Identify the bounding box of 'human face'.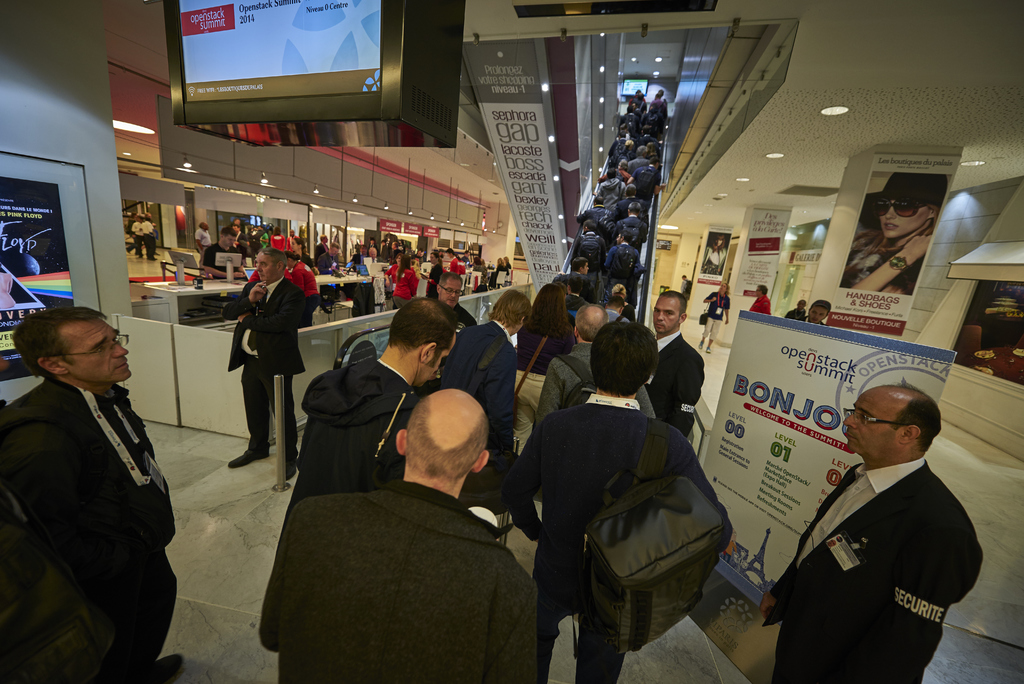
[left=713, top=236, right=725, bottom=247].
